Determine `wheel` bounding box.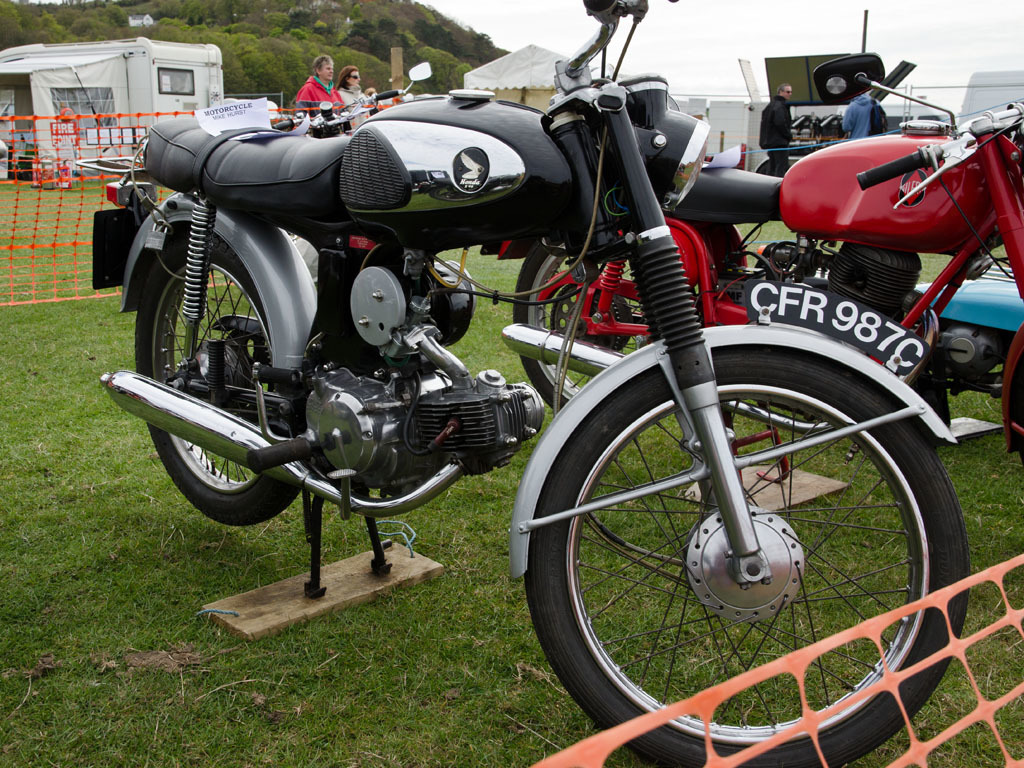
Determined: 530, 346, 969, 766.
